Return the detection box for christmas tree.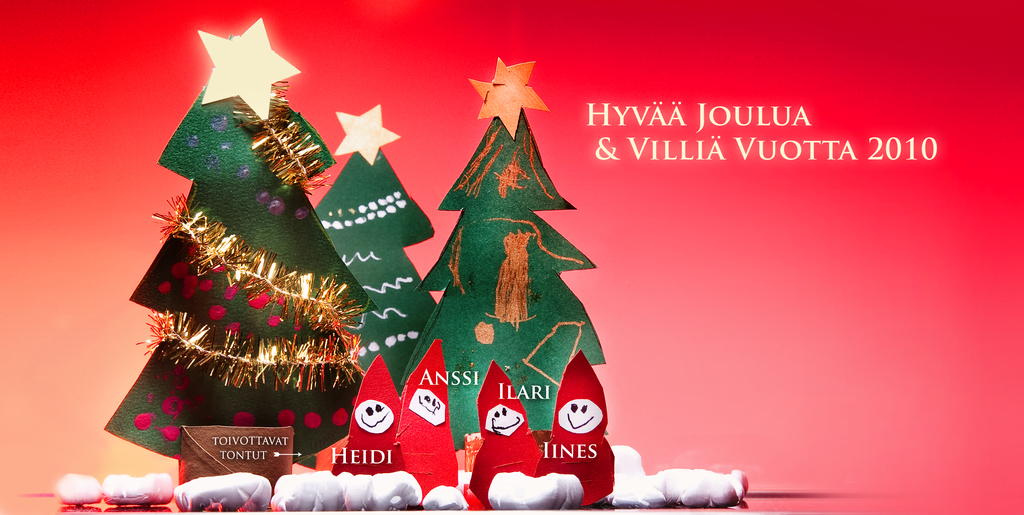
x1=408 y1=55 x2=624 y2=503.
